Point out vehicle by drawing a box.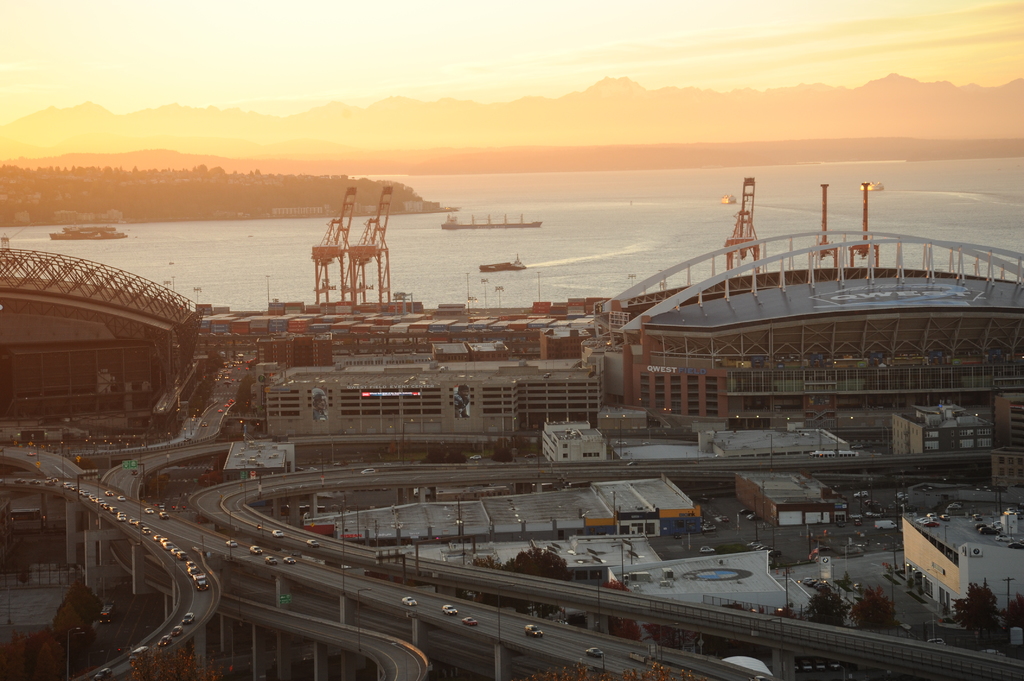
detection(130, 646, 150, 664).
